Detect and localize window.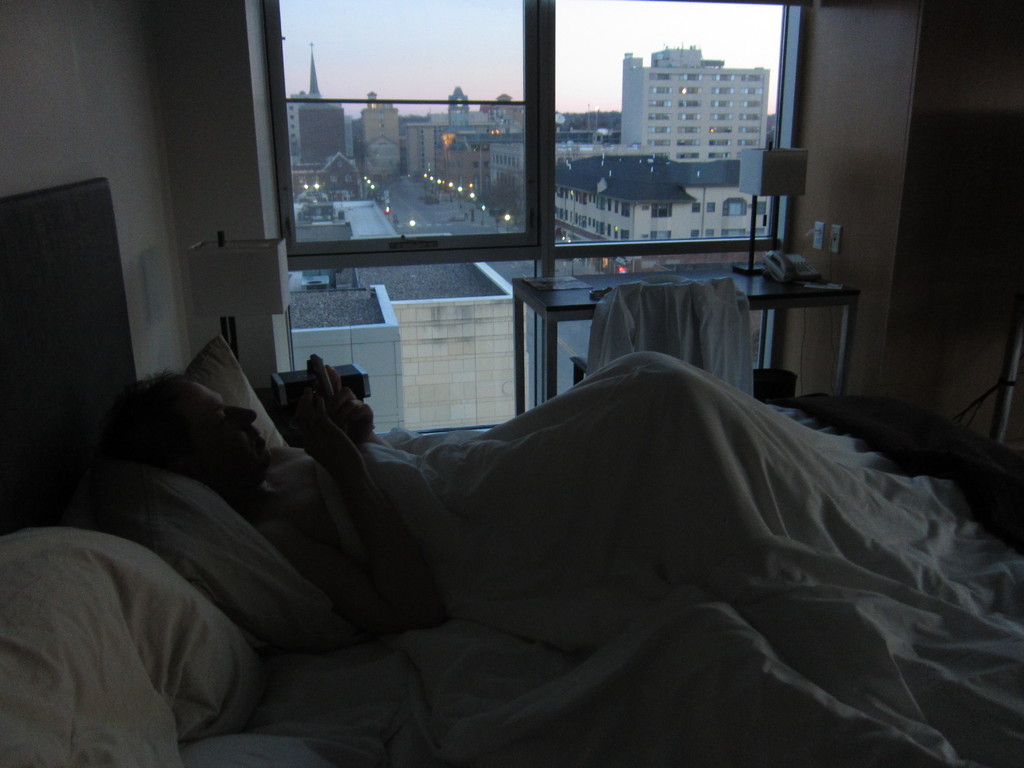
Localized at (x1=717, y1=72, x2=732, y2=77).
